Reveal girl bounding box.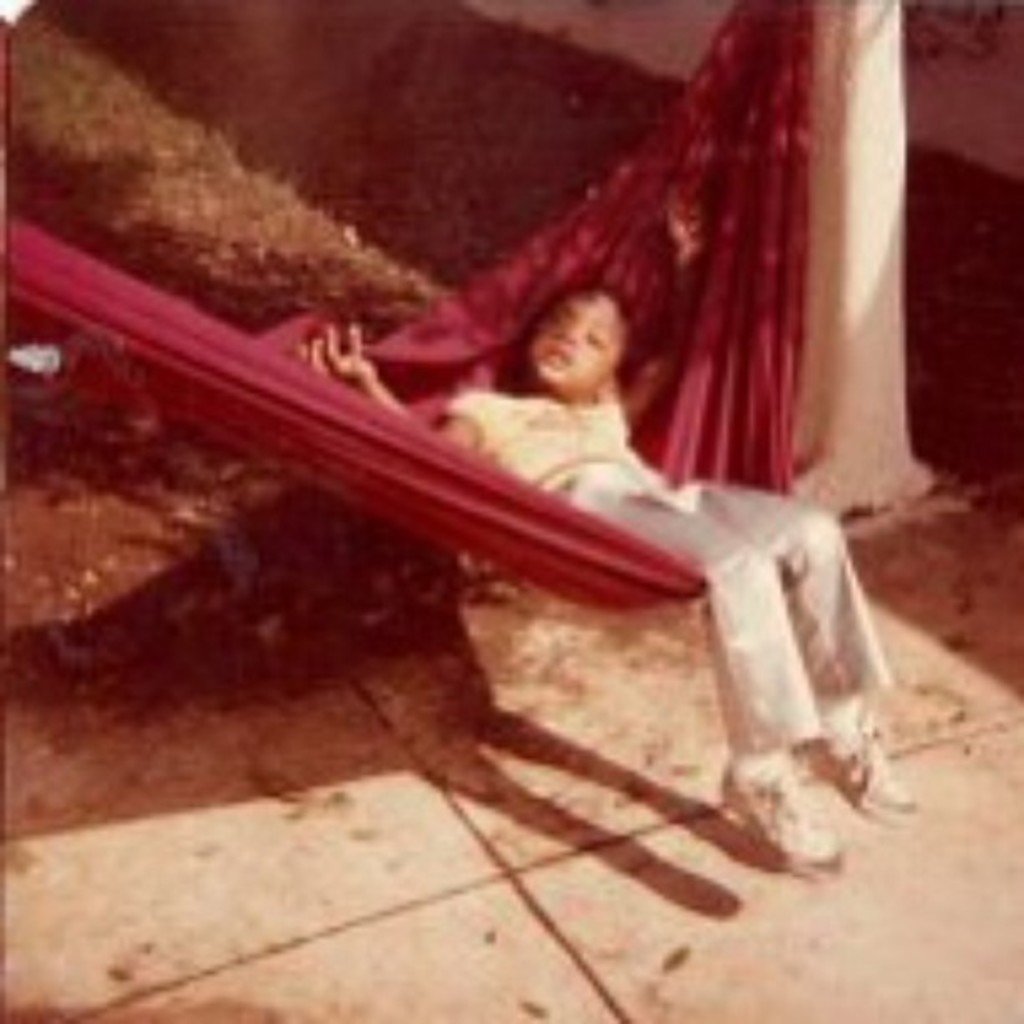
Revealed: x1=311 y1=274 x2=919 y2=875.
